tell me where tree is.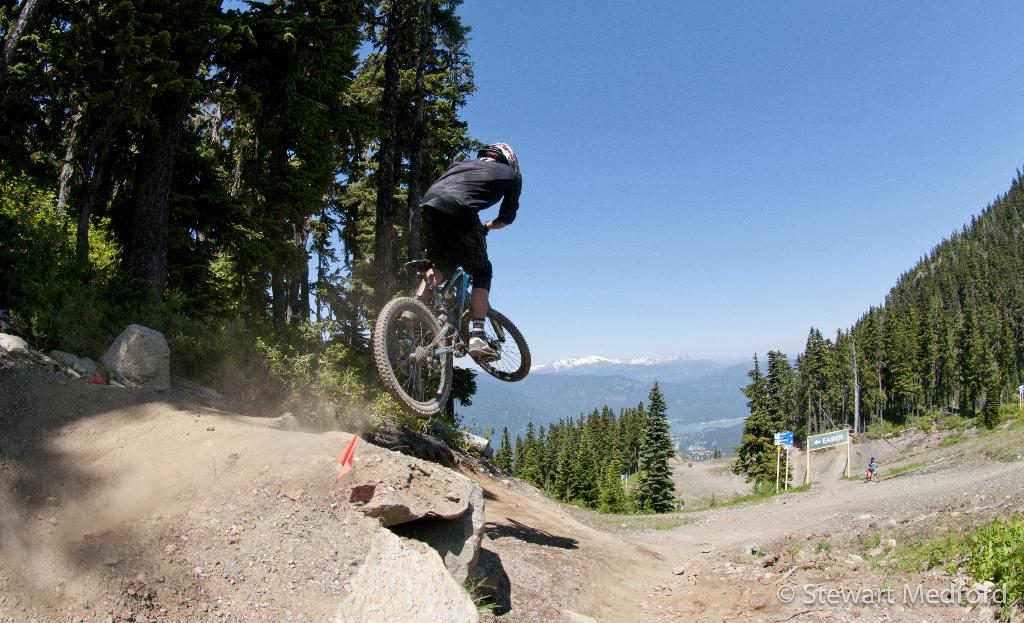
tree is at <box>772,343,806,442</box>.
